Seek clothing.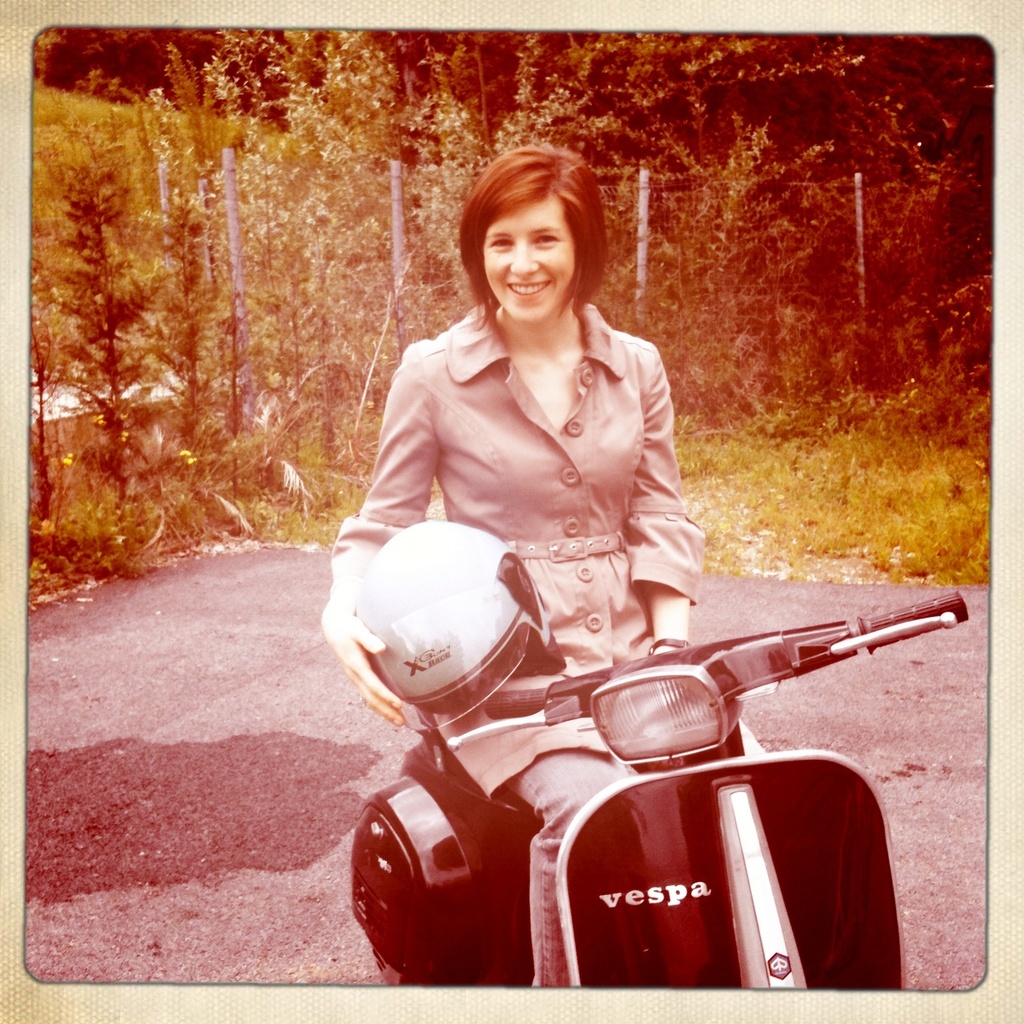
select_region(335, 301, 706, 679).
